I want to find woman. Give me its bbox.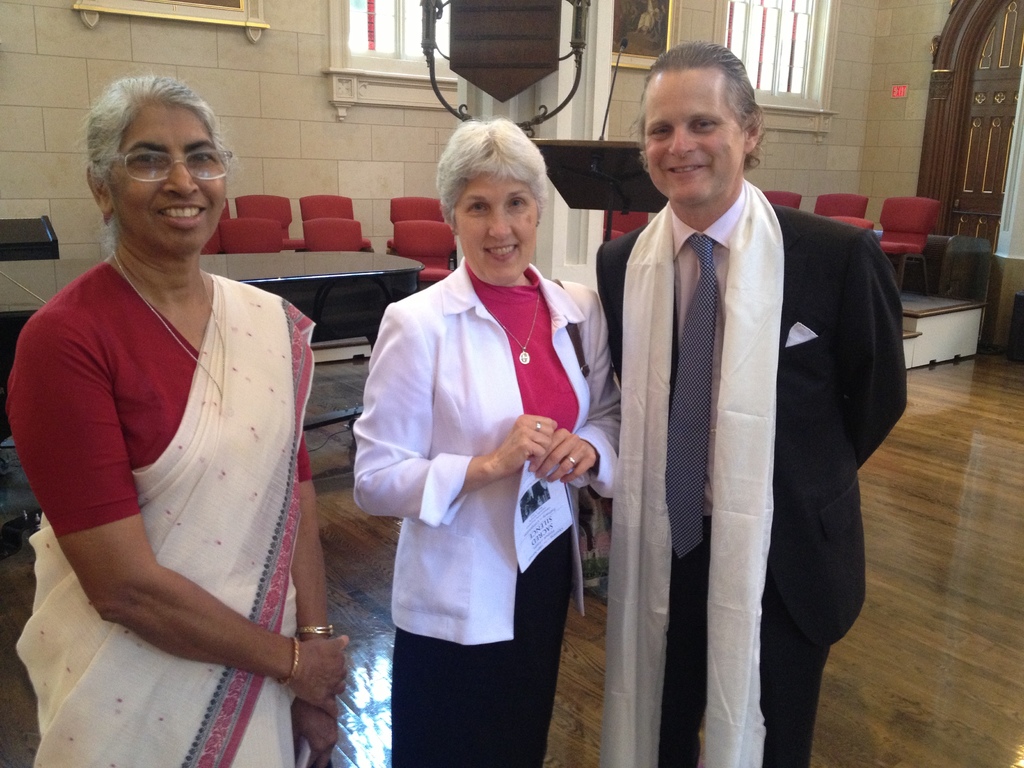
l=353, t=117, r=614, b=767.
